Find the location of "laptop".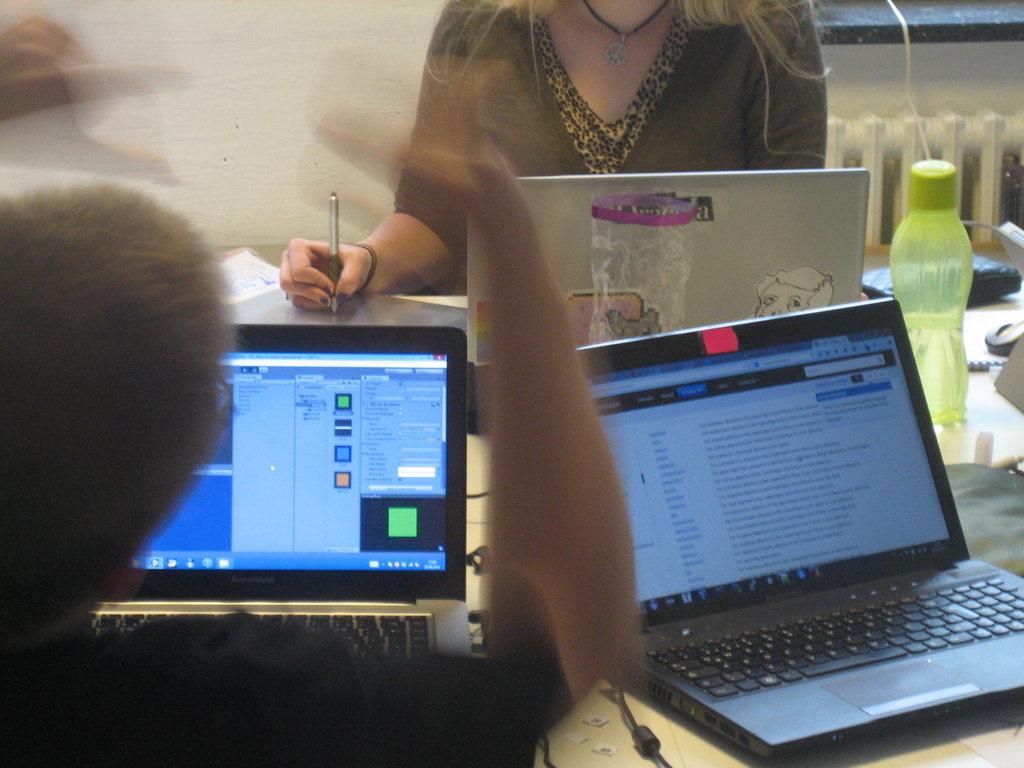
Location: [x1=90, y1=326, x2=473, y2=658].
